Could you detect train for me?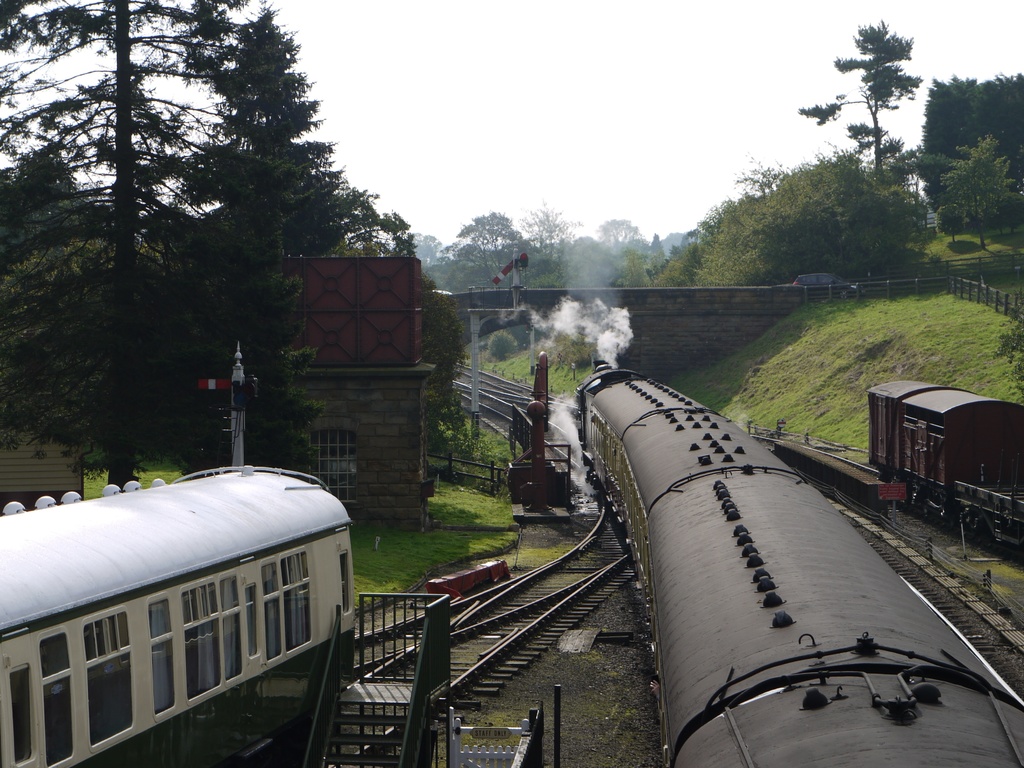
Detection result: region(578, 367, 1023, 767).
